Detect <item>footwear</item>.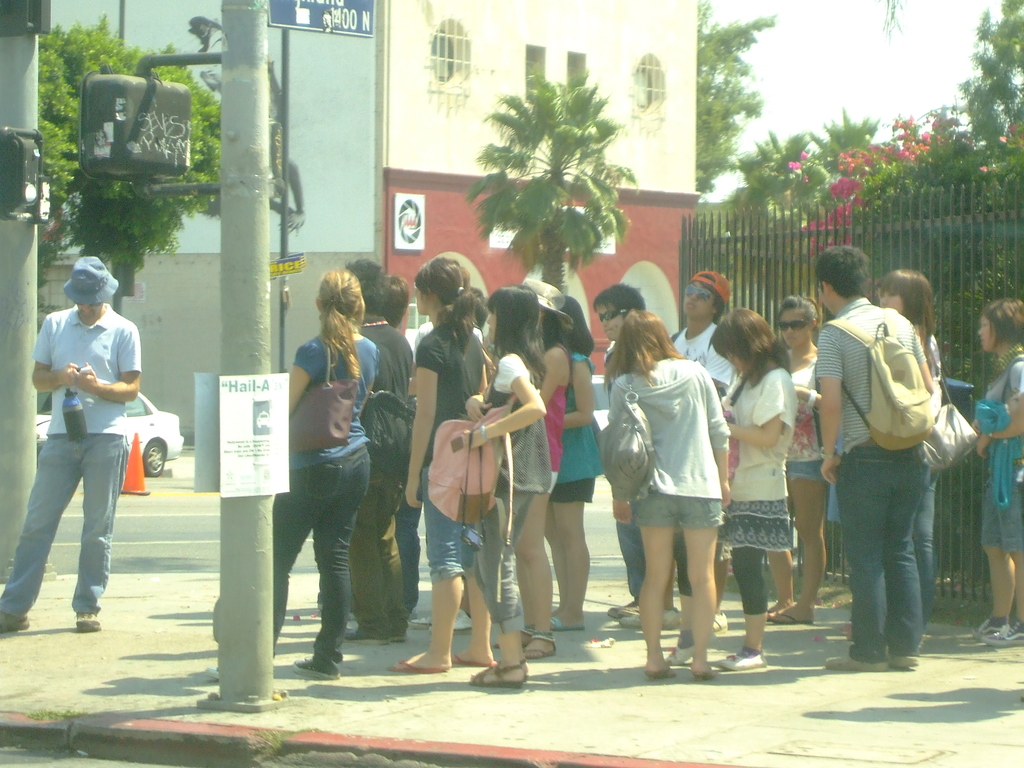
Detected at select_region(451, 651, 495, 666).
